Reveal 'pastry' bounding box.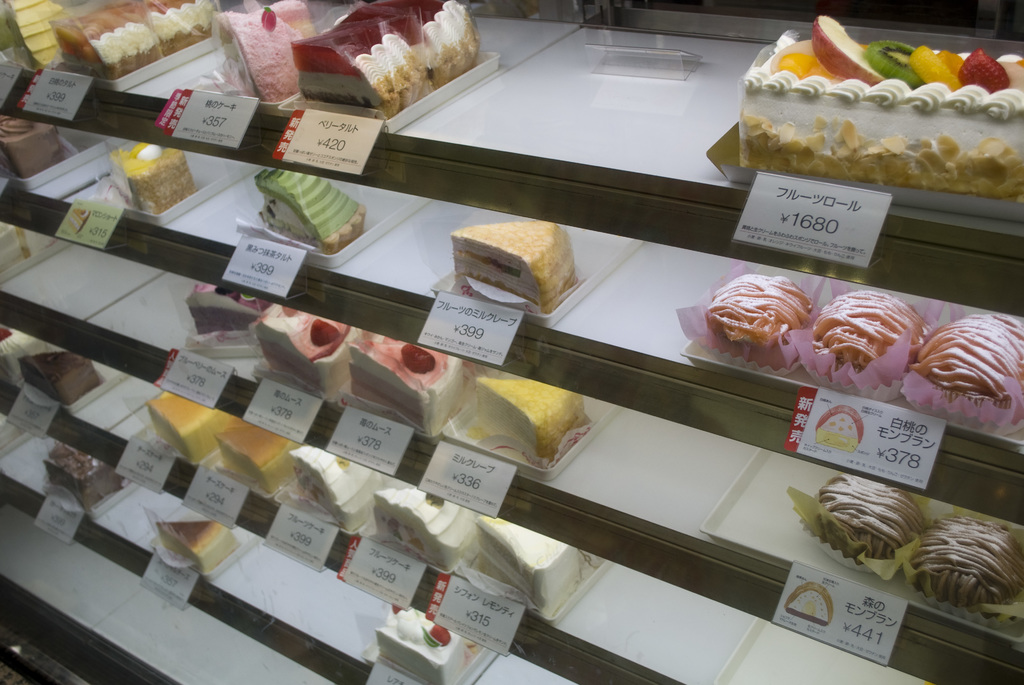
Revealed: (289,455,385,533).
